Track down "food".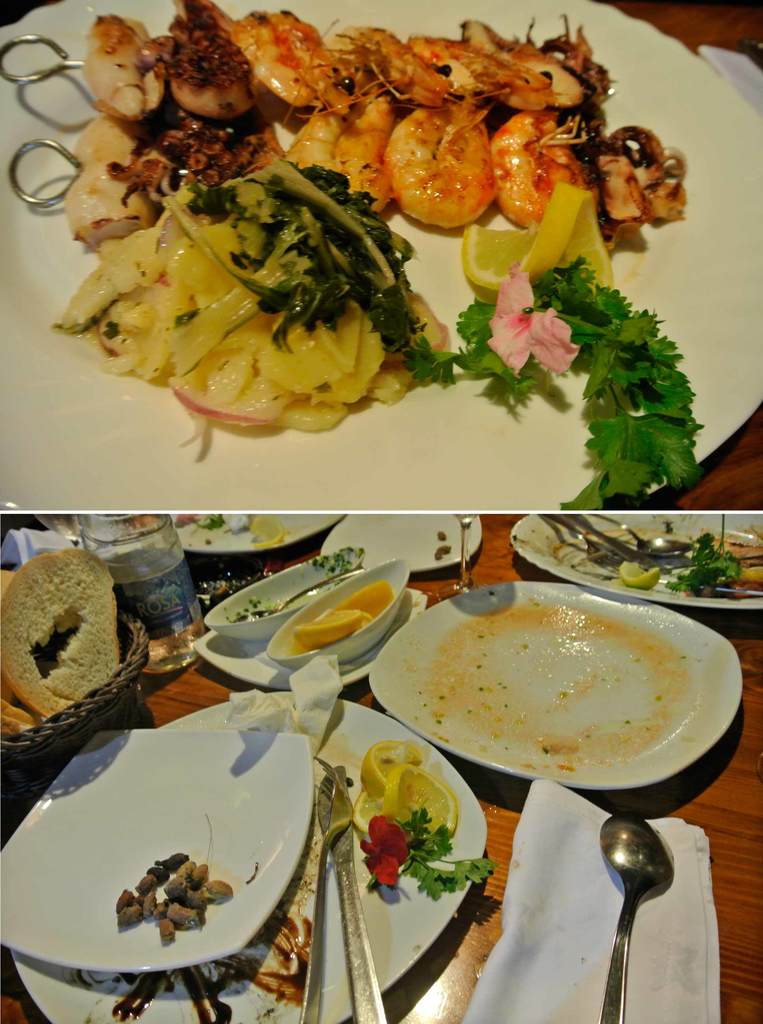
Tracked to 386:96:508:201.
